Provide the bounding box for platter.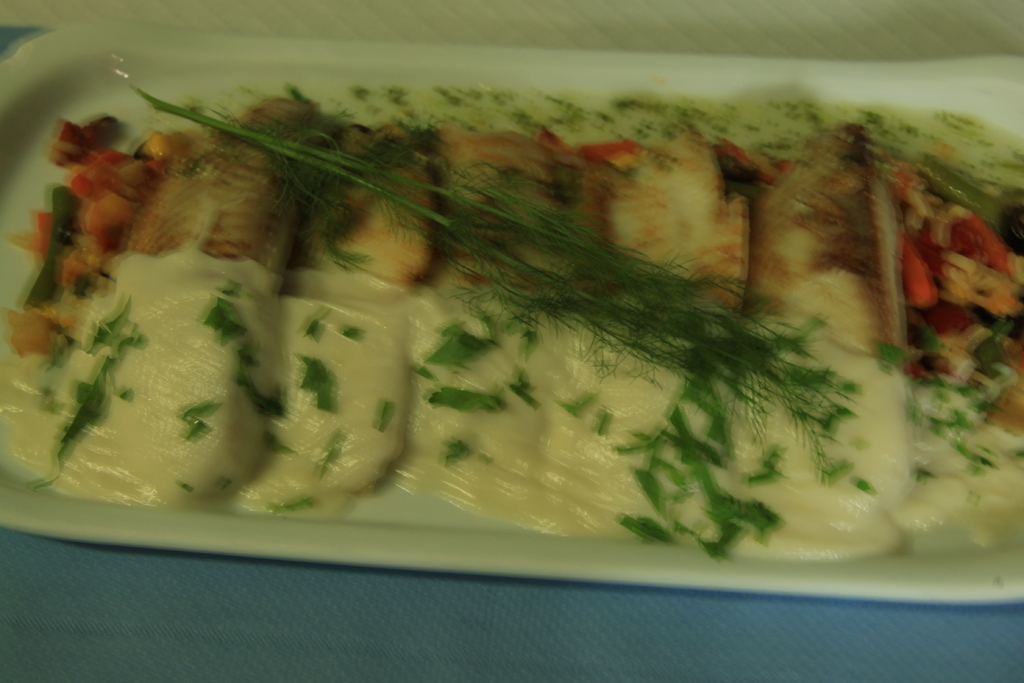
0,23,1023,605.
